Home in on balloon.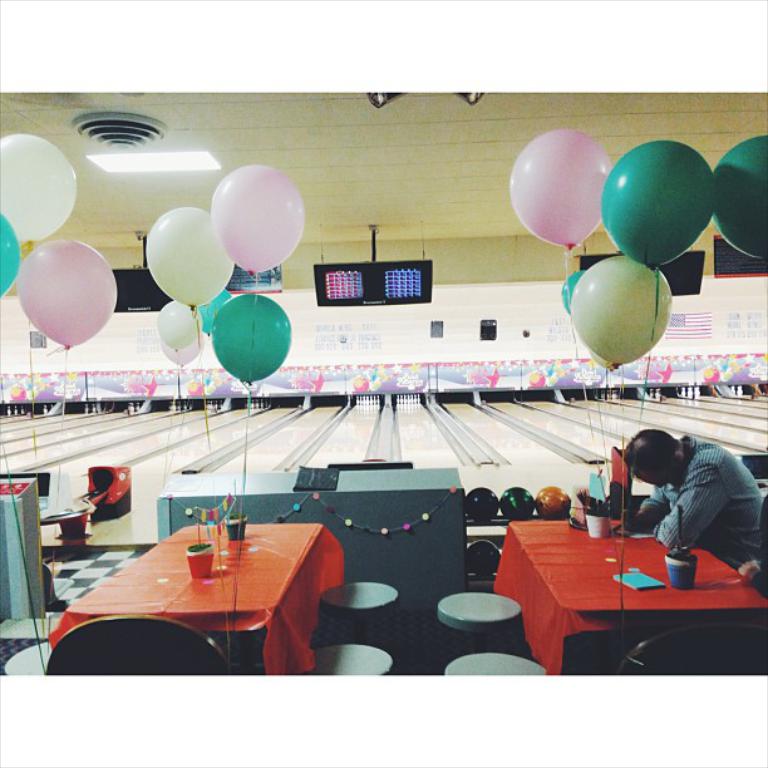
Homed in at pyautogui.locateOnScreen(592, 141, 720, 270).
